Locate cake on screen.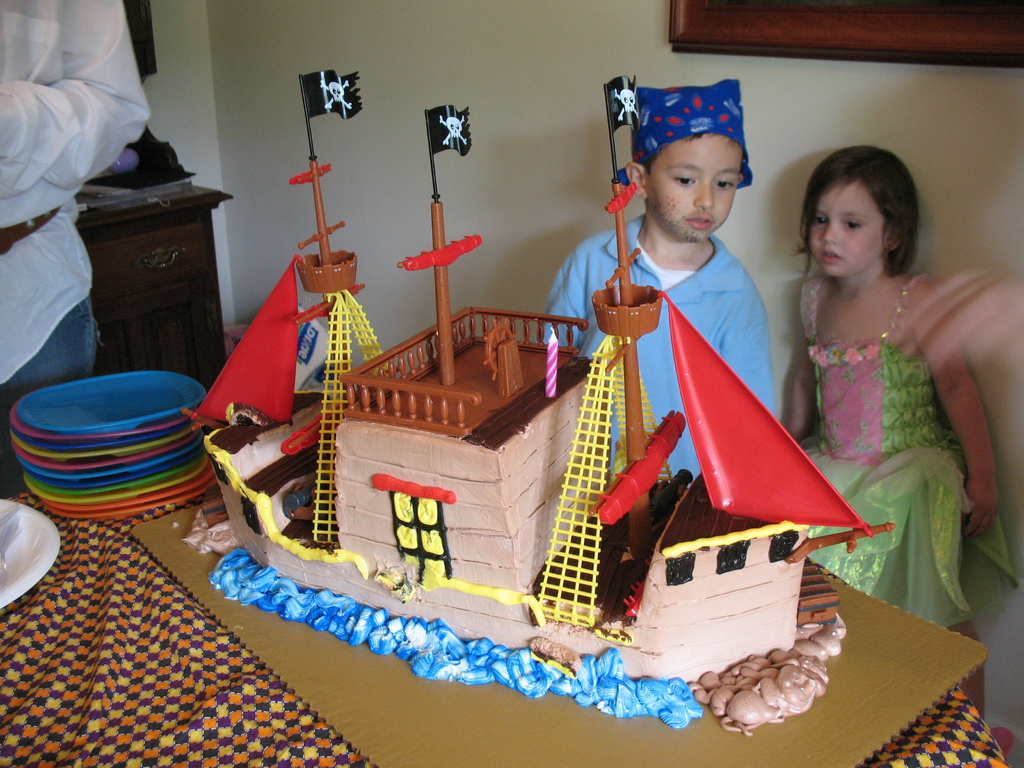
On screen at (173, 147, 849, 744).
